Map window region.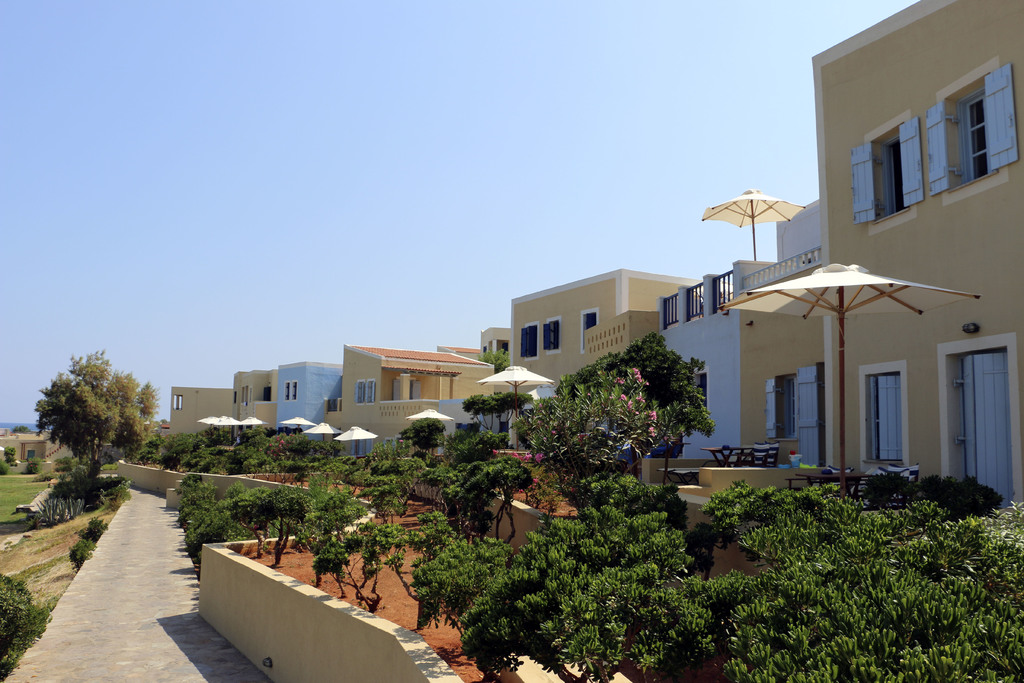
Mapped to x1=545 y1=315 x2=561 y2=354.
